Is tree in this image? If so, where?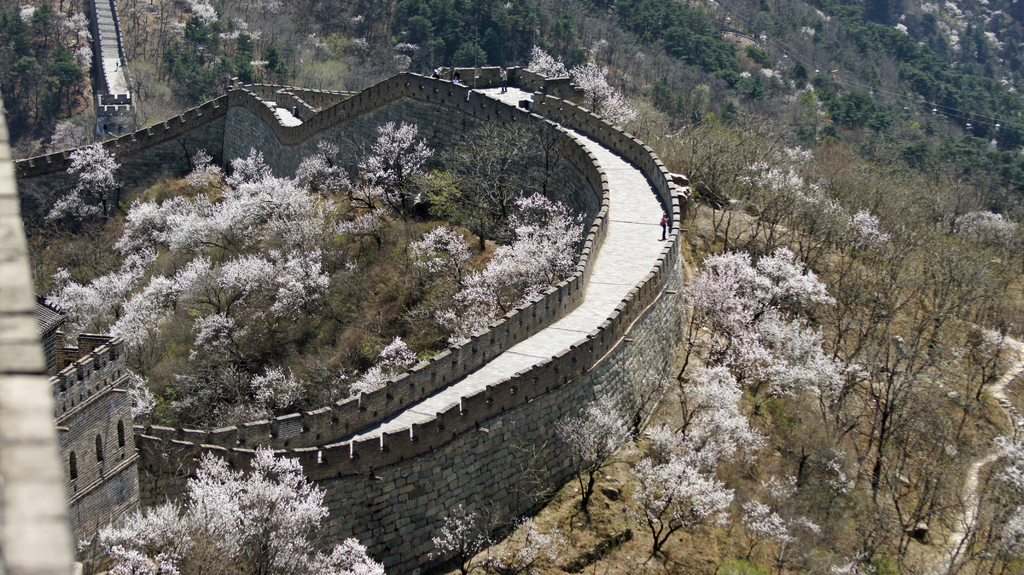
Yes, at [x1=57, y1=452, x2=393, y2=572].
